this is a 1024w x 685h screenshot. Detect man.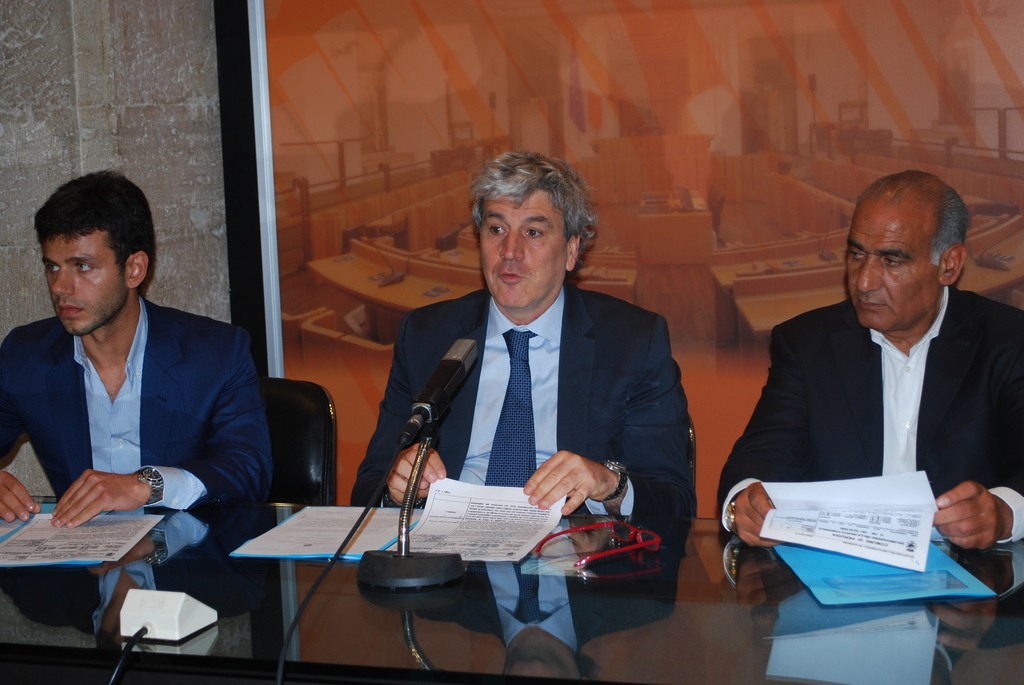
(714,169,1023,545).
